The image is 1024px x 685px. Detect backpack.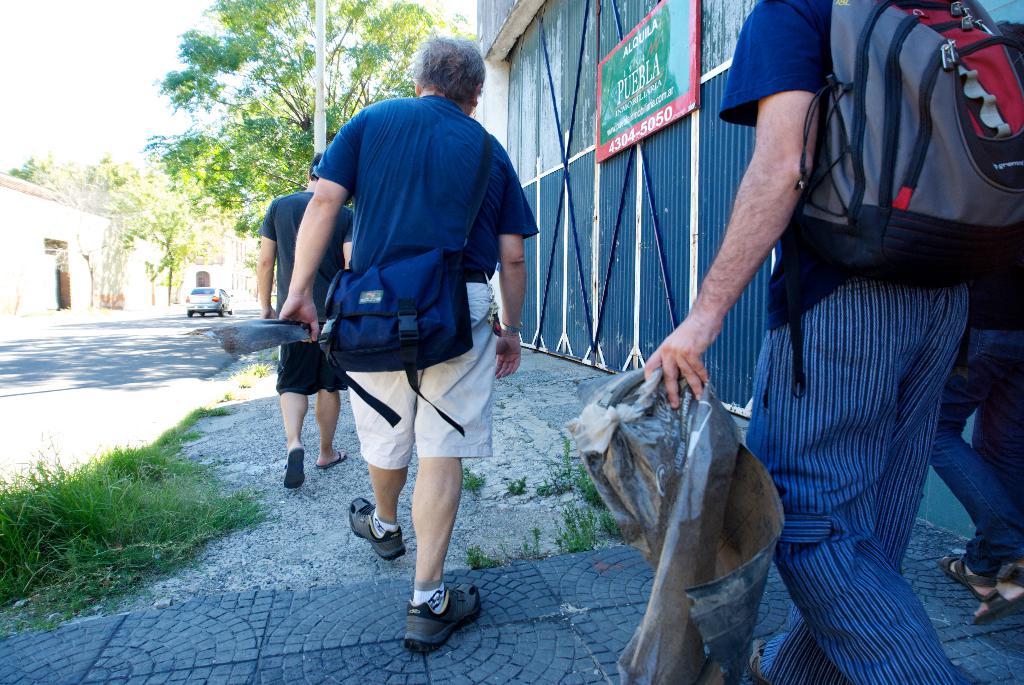
Detection: x1=782, y1=0, x2=1023, y2=395.
